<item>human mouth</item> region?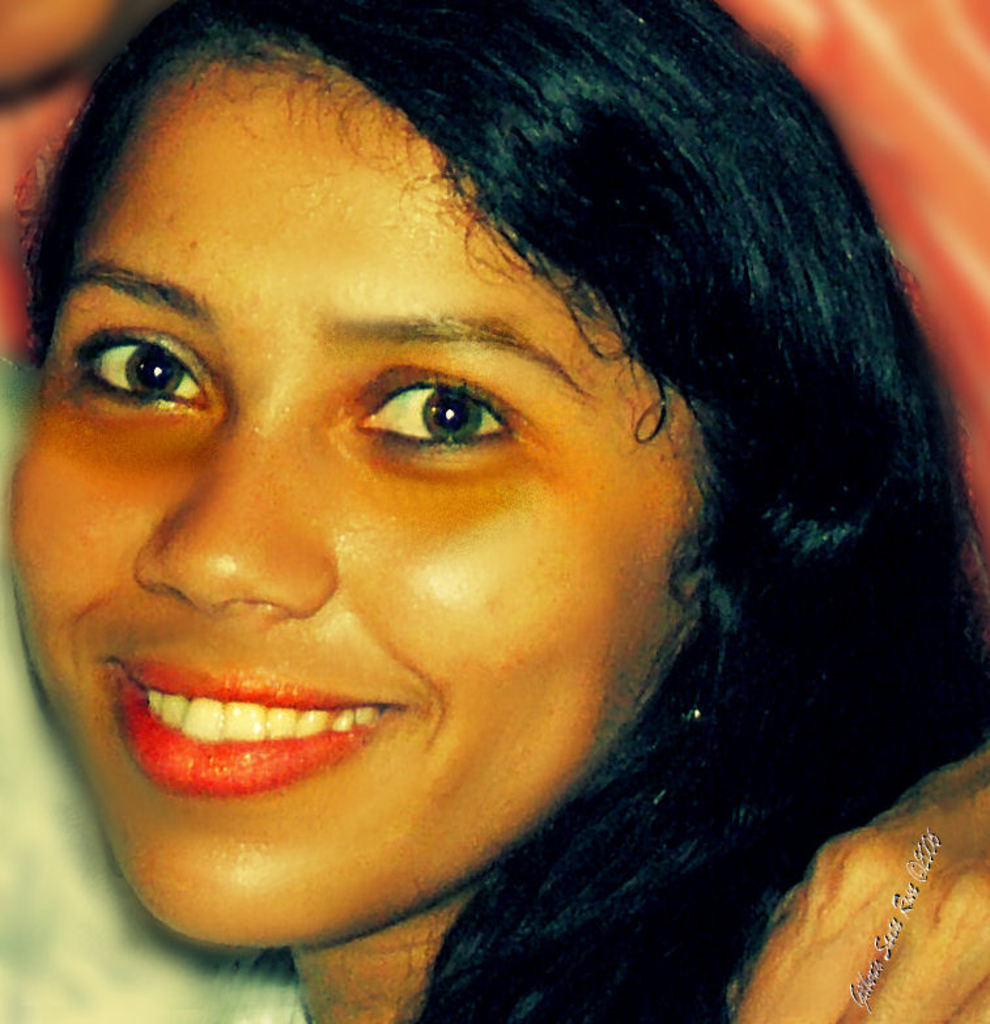
[left=50, top=650, right=441, bottom=857]
